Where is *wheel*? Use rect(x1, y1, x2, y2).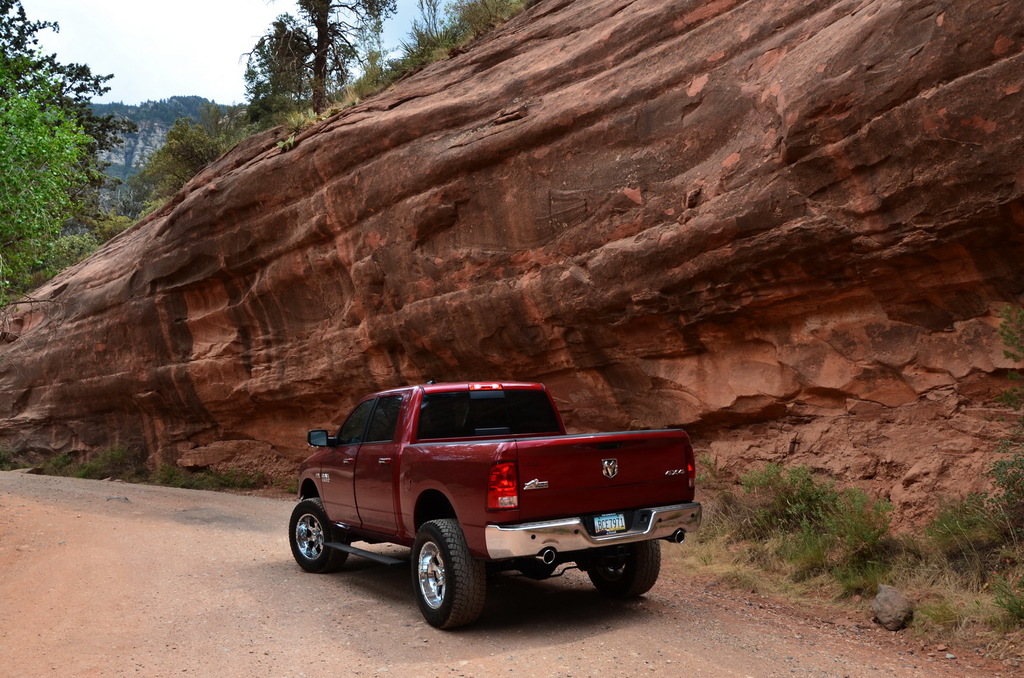
rect(515, 563, 557, 580).
